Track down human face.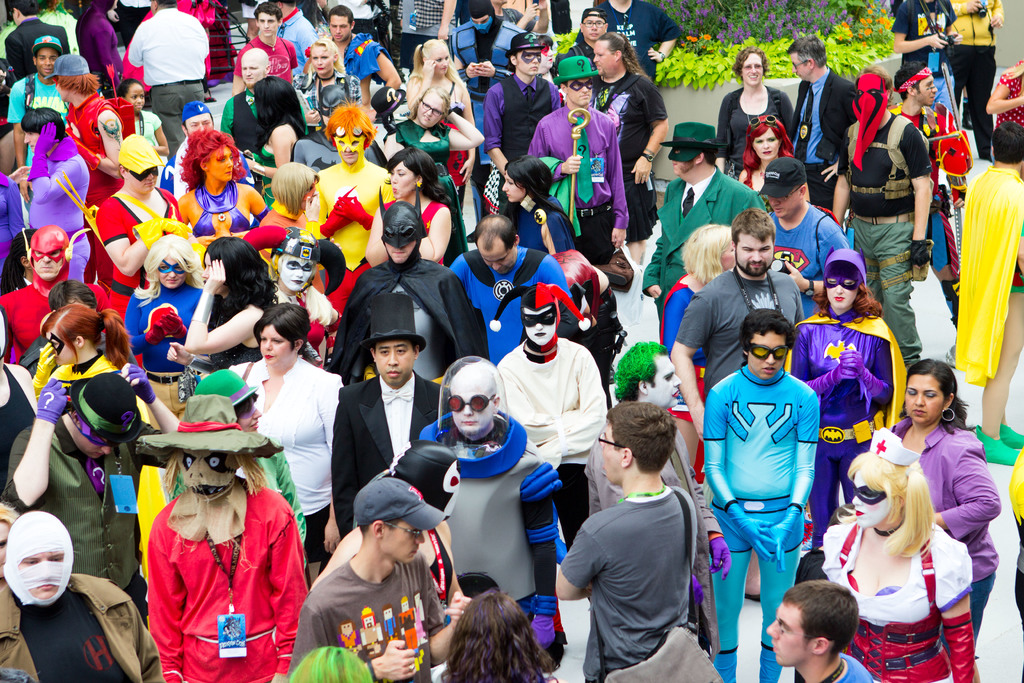
Tracked to left=525, top=309, right=552, bottom=342.
